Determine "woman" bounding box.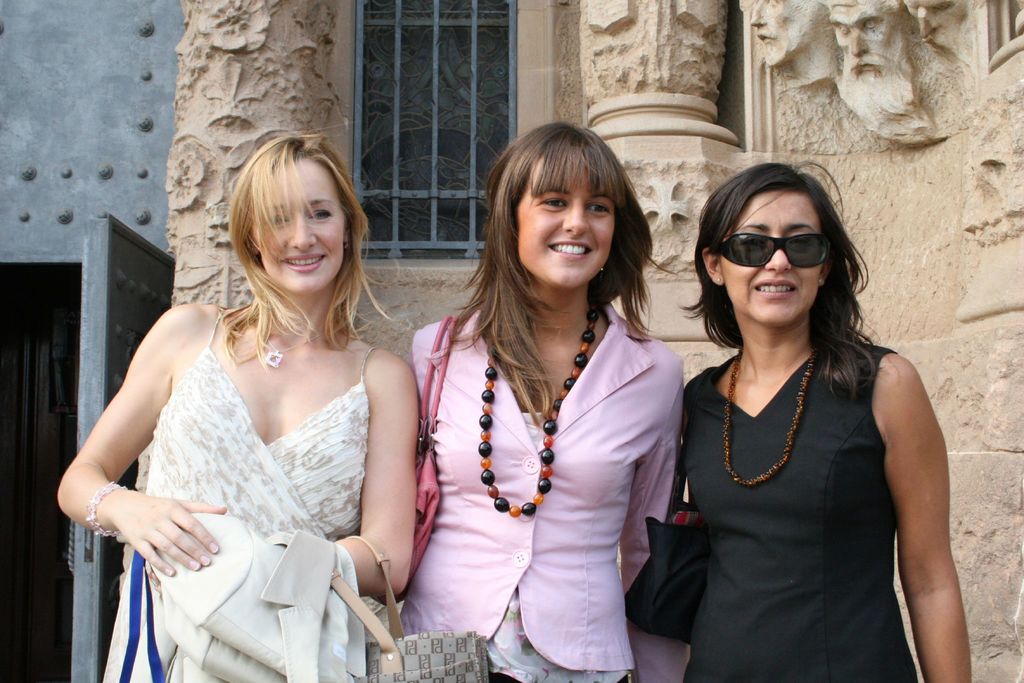
Determined: left=83, top=119, right=431, bottom=682.
